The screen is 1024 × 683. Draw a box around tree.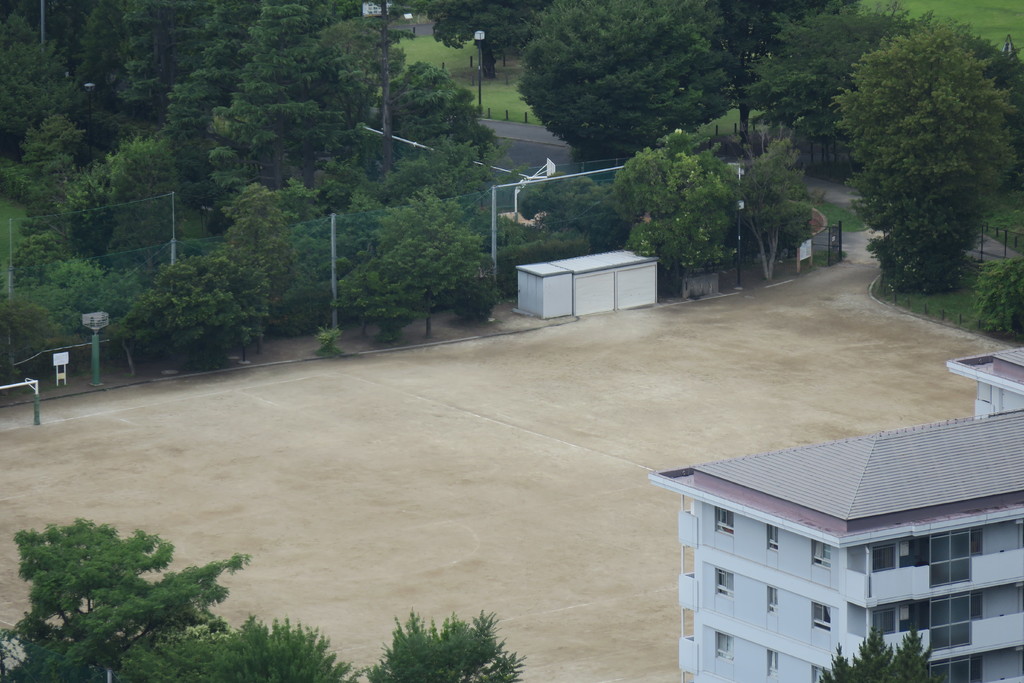
x1=589, y1=131, x2=772, y2=317.
